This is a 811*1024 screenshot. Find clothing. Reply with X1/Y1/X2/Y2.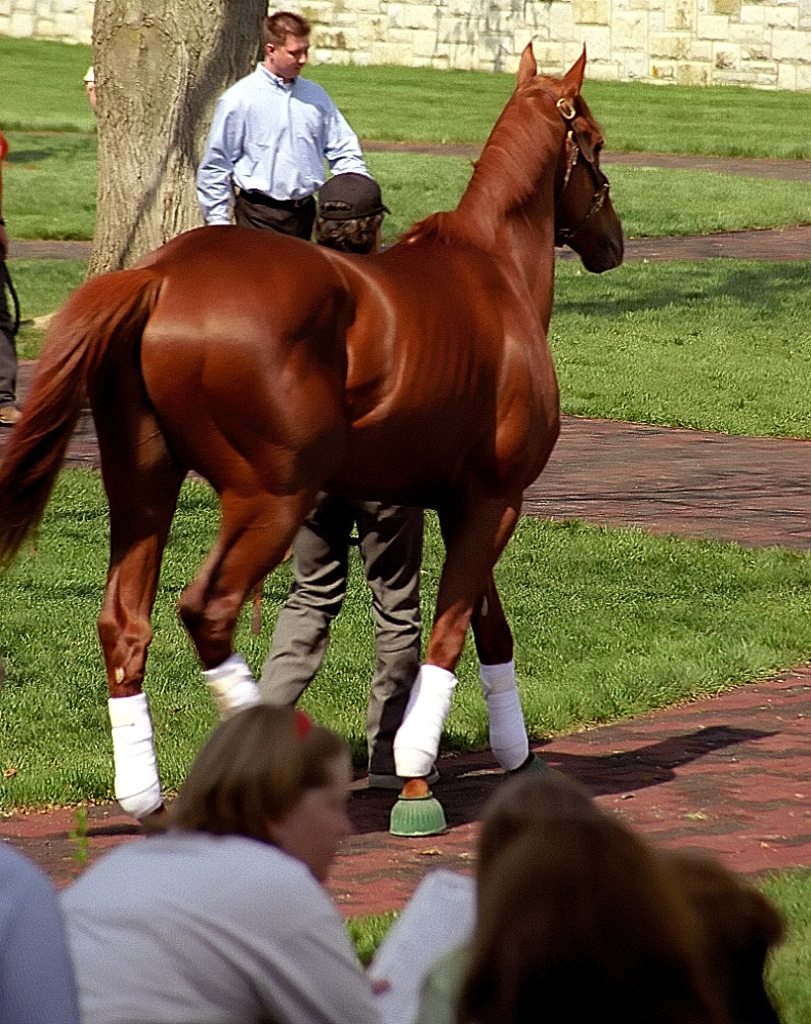
197/56/364/221.
